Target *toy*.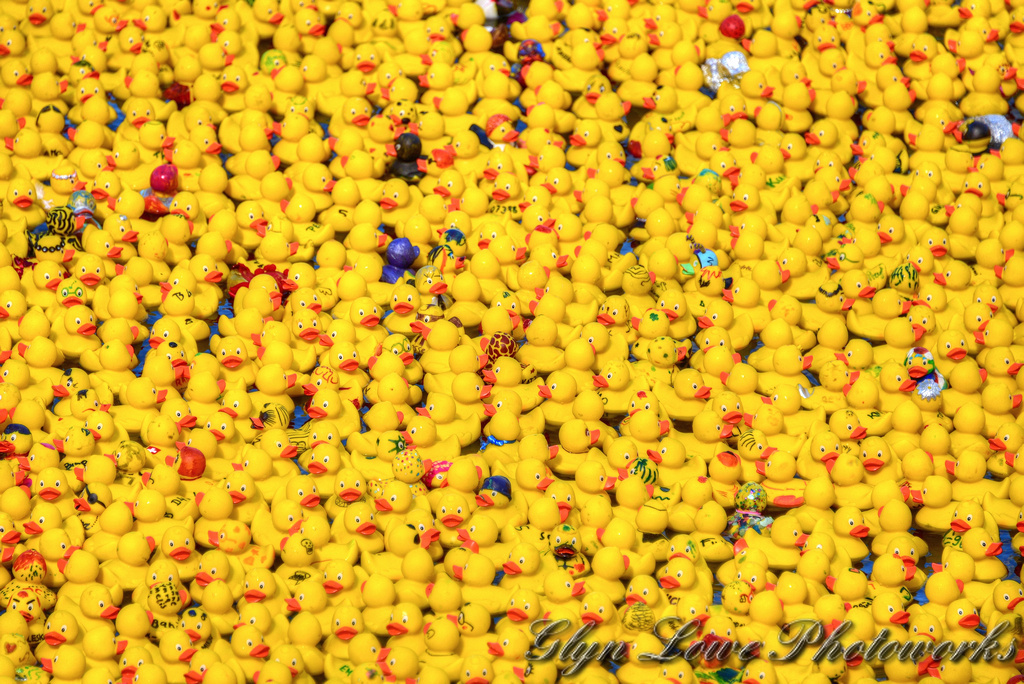
Target region: <bbox>183, 664, 237, 683</bbox>.
